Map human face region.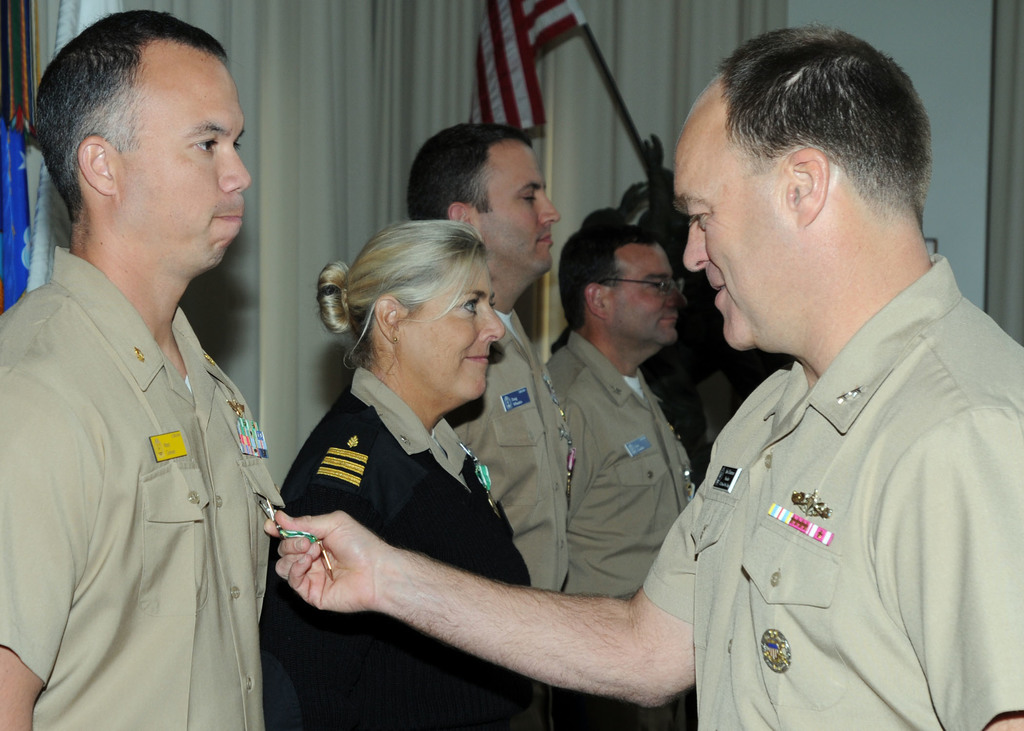
Mapped to [669, 74, 785, 355].
